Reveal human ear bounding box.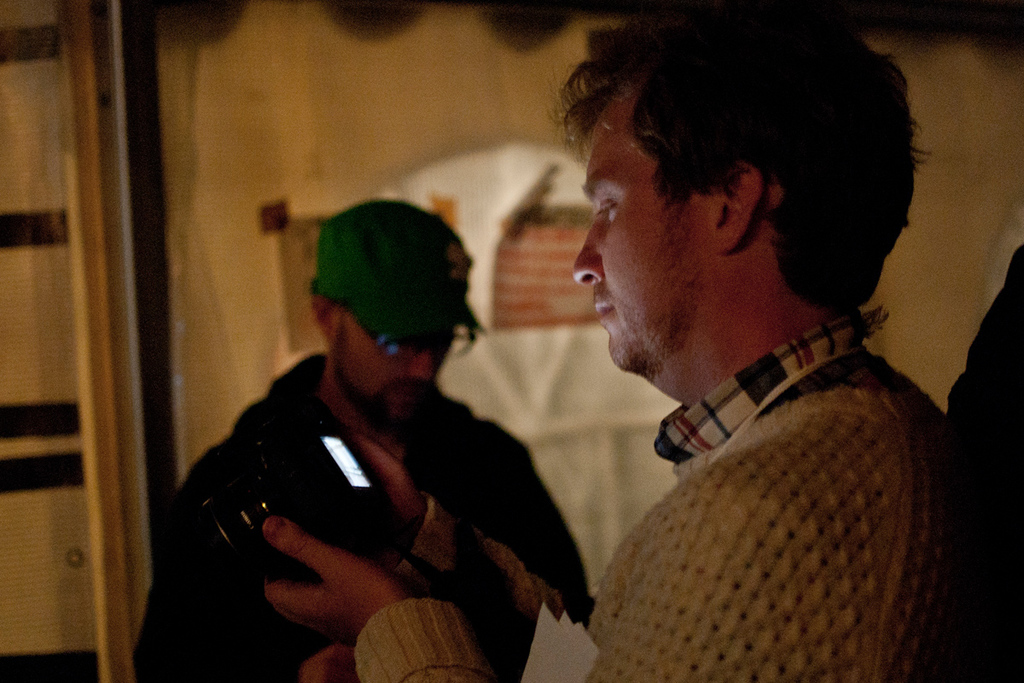
Revealed: box(311, 295, 335, 338).
